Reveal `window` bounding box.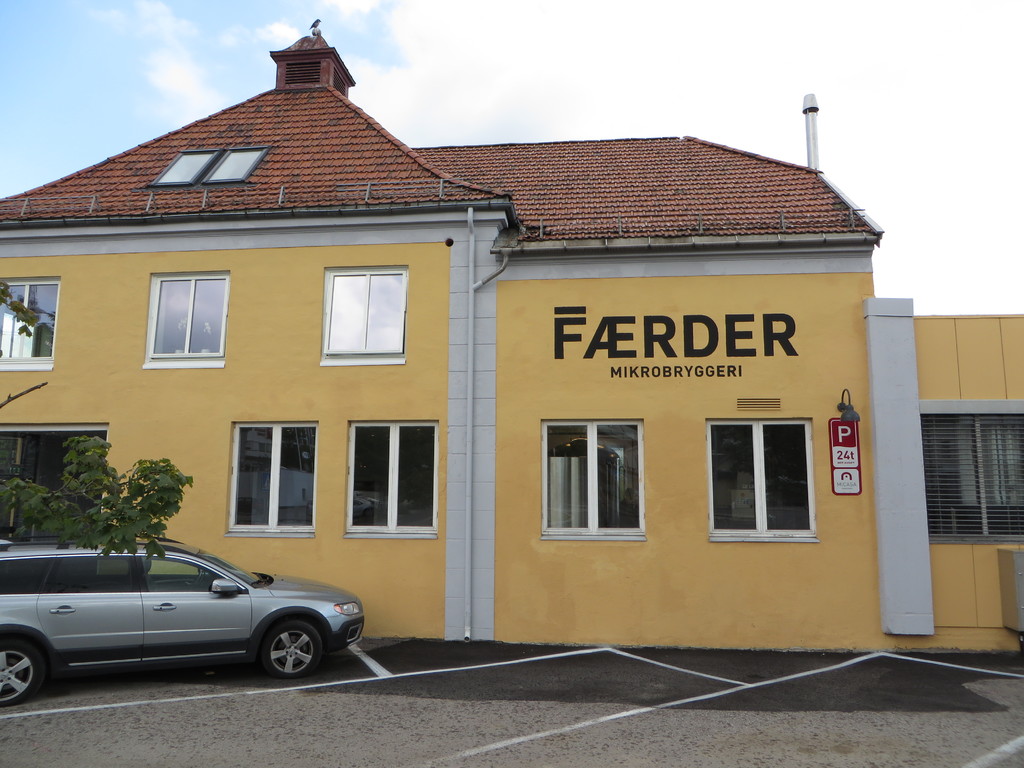
Revealed: x1=347, y1=419, x2=436, y2=538.
